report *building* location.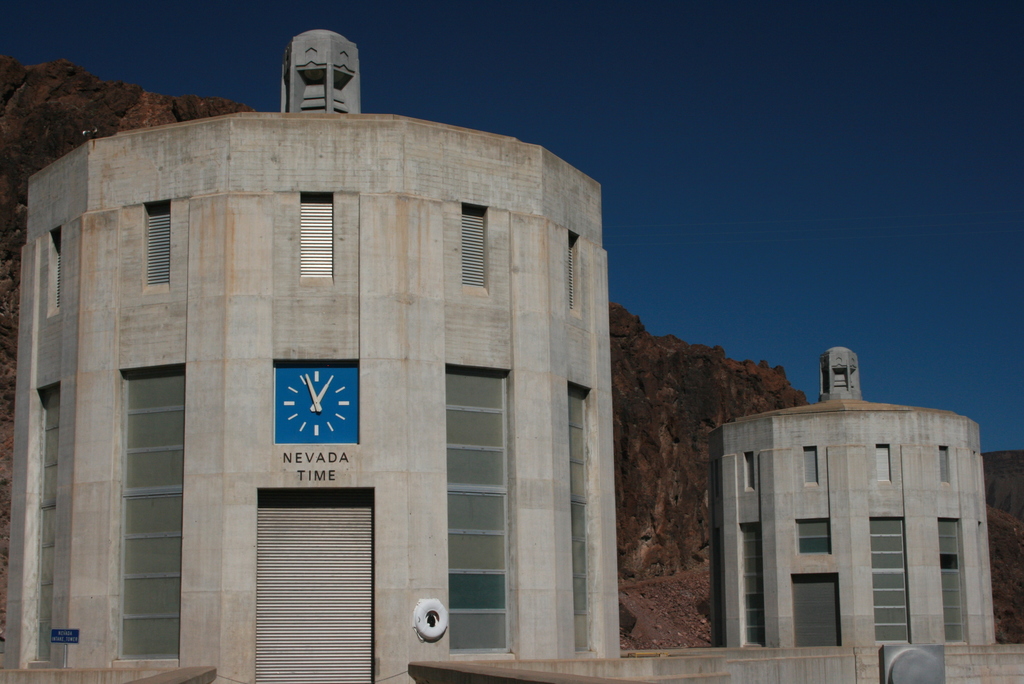
Report: box(2, 33, 604, 683).
